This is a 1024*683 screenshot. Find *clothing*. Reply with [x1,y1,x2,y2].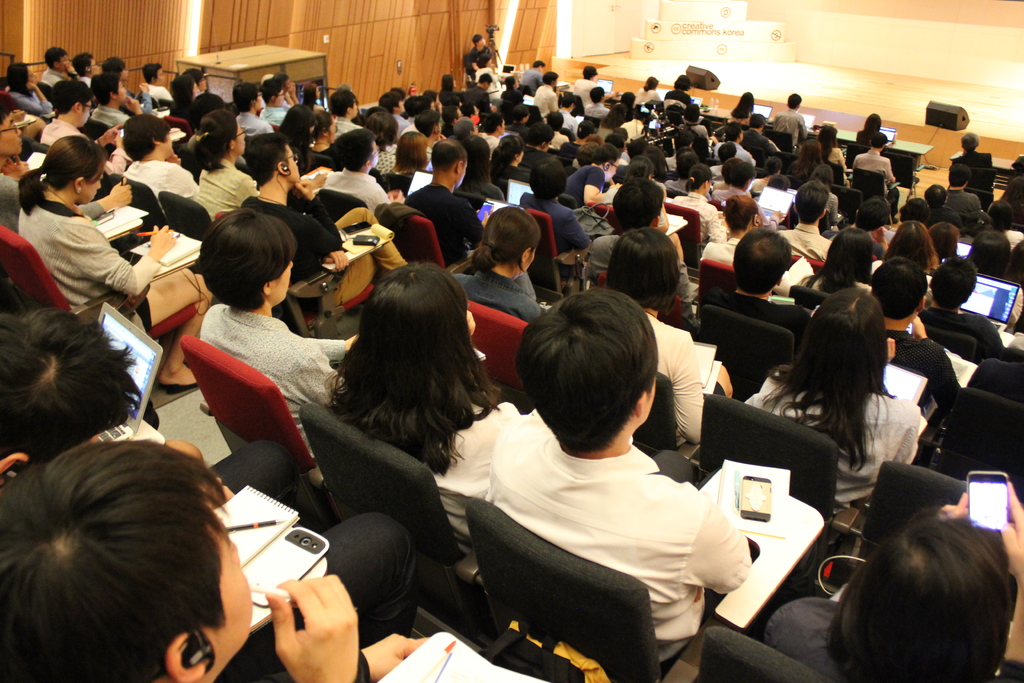
[458,356,785,678].
